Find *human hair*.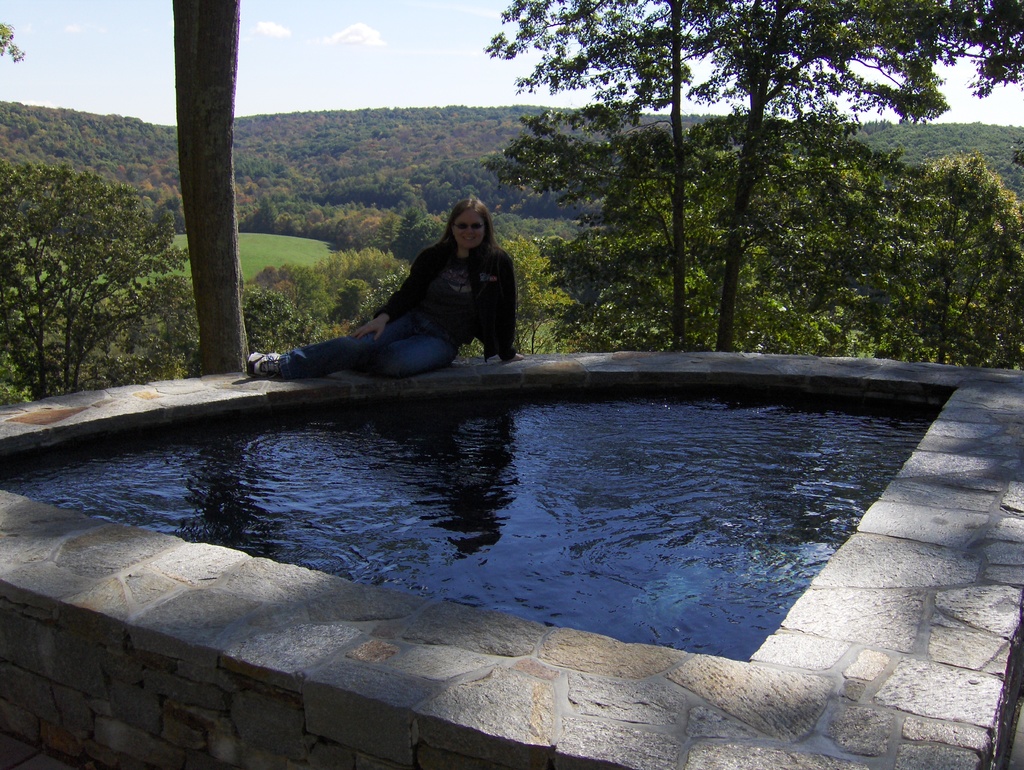
crop(417, 192, 499, 291).
